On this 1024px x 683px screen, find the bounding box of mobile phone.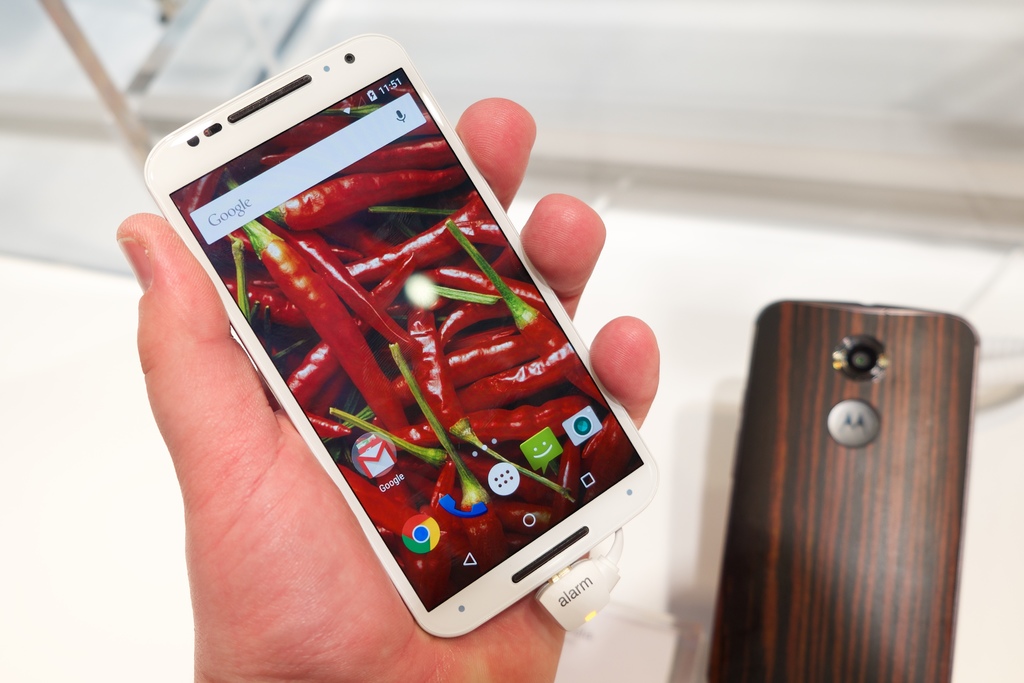
Bounding box: 164 54 668 649.
